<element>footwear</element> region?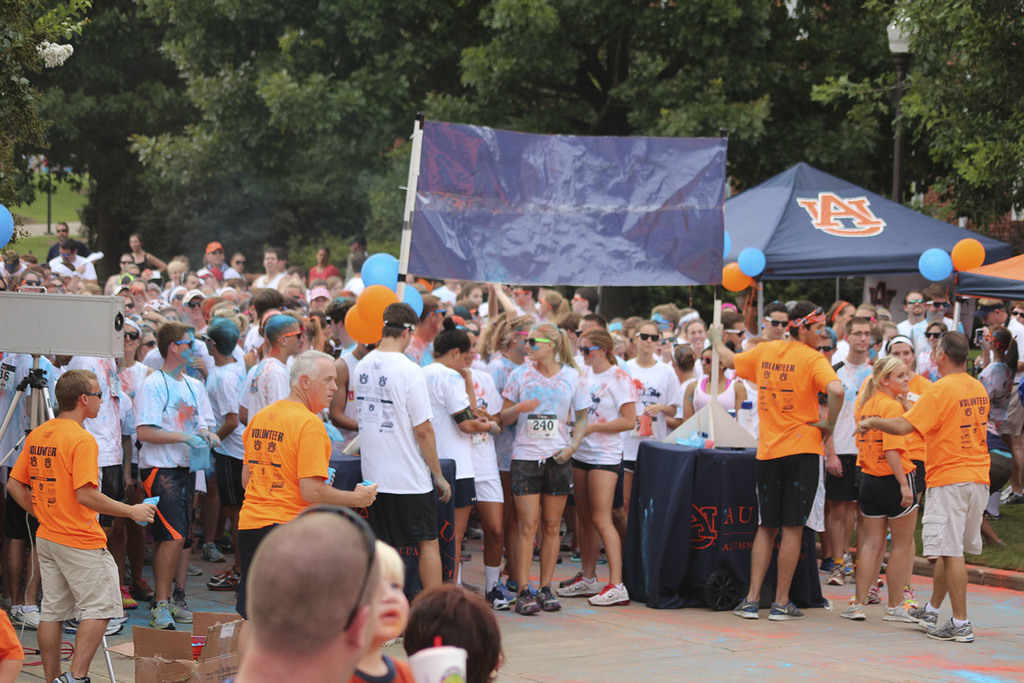
<region>111, 615, 129, 621</region>
